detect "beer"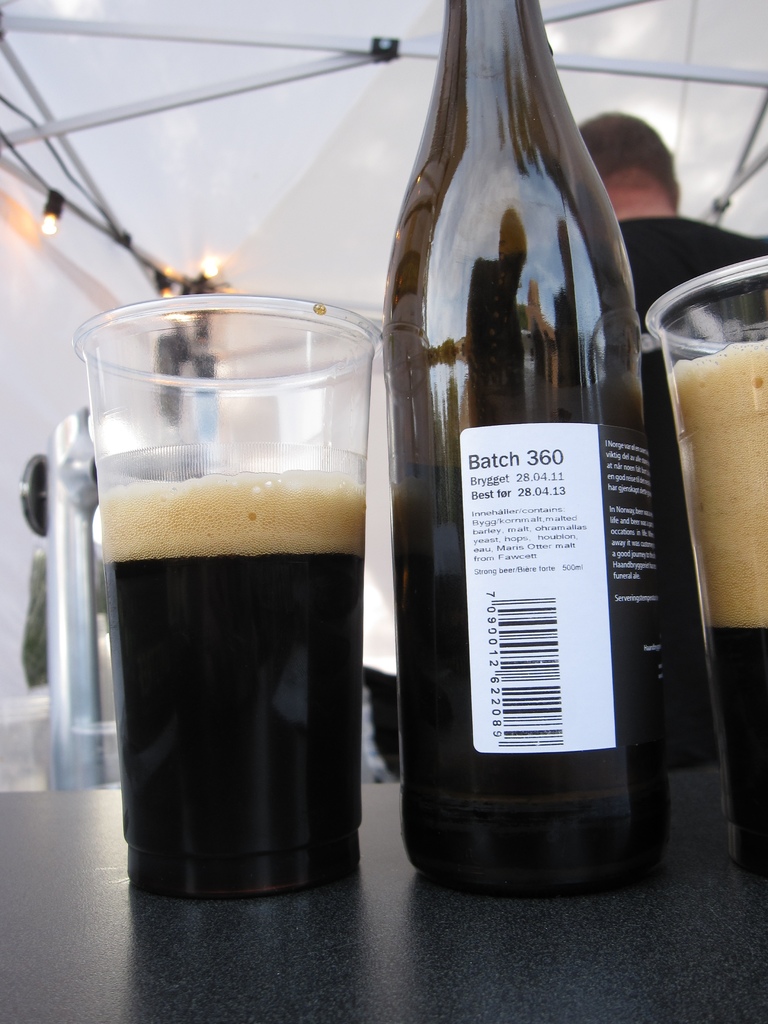
{"x1": 75, "y1": 281, "x2": 385, "y2": 909}
